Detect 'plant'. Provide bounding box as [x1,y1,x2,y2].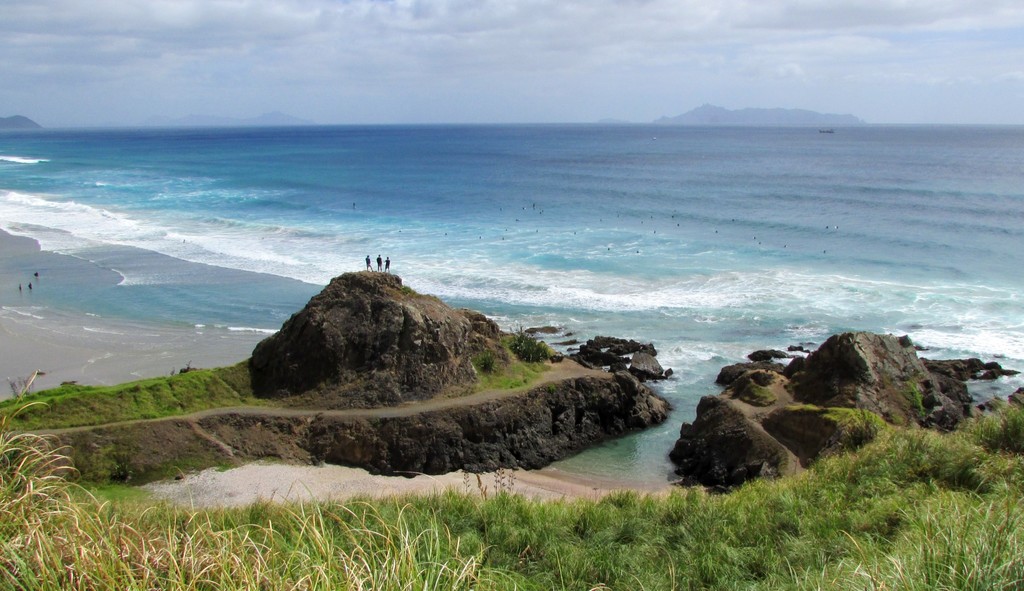
[821,413,884,446].
